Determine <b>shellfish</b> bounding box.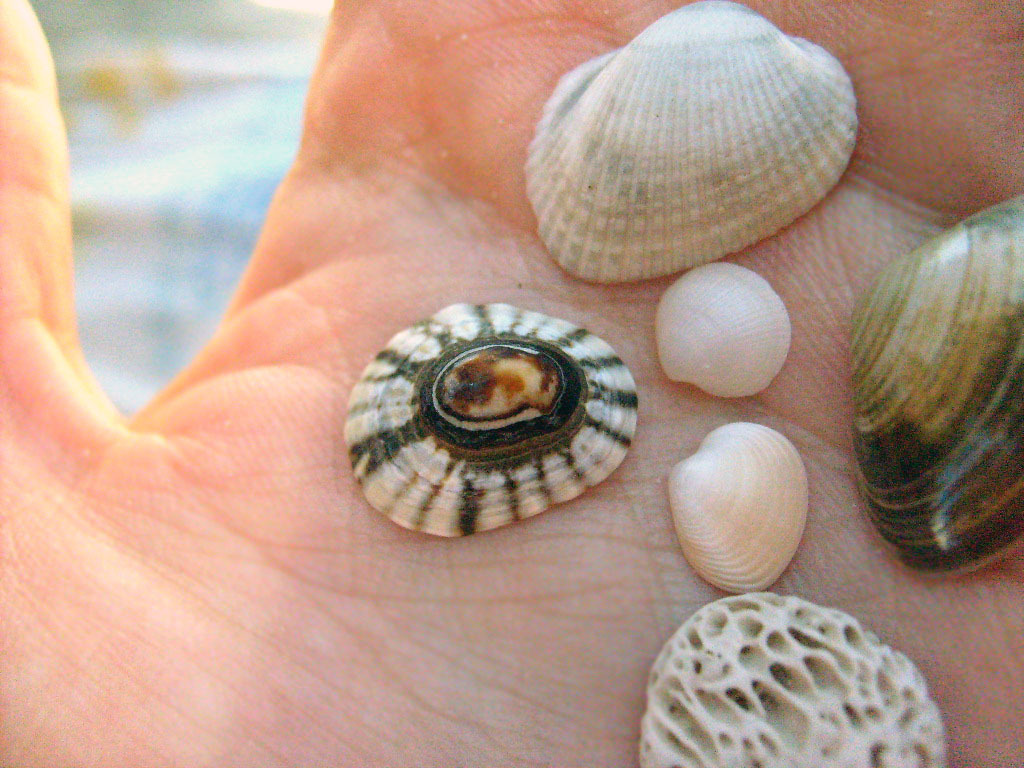
Determined: detection(667, 419, 810, 597).
